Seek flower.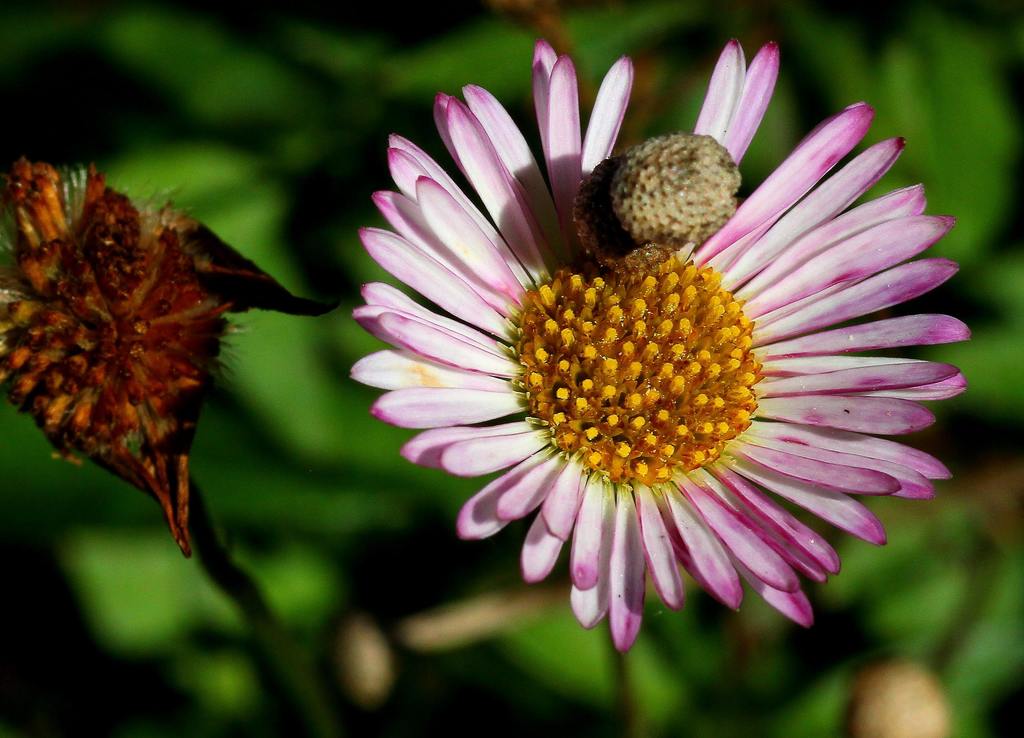
BBox(303, 56, 995, 678).
